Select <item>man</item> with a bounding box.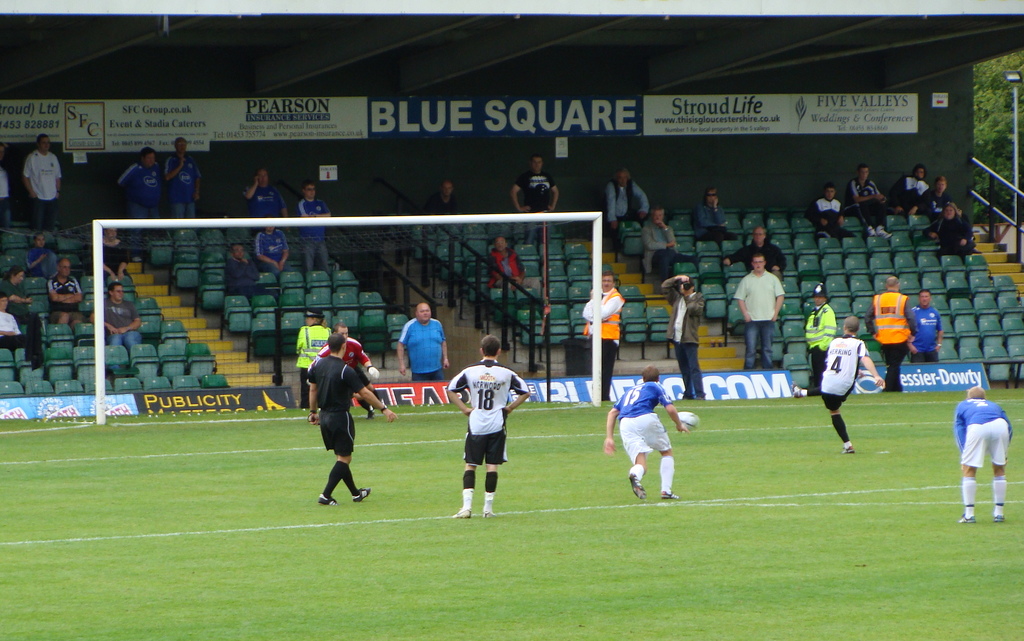
<region>604, 365, 691, 498</region>.
